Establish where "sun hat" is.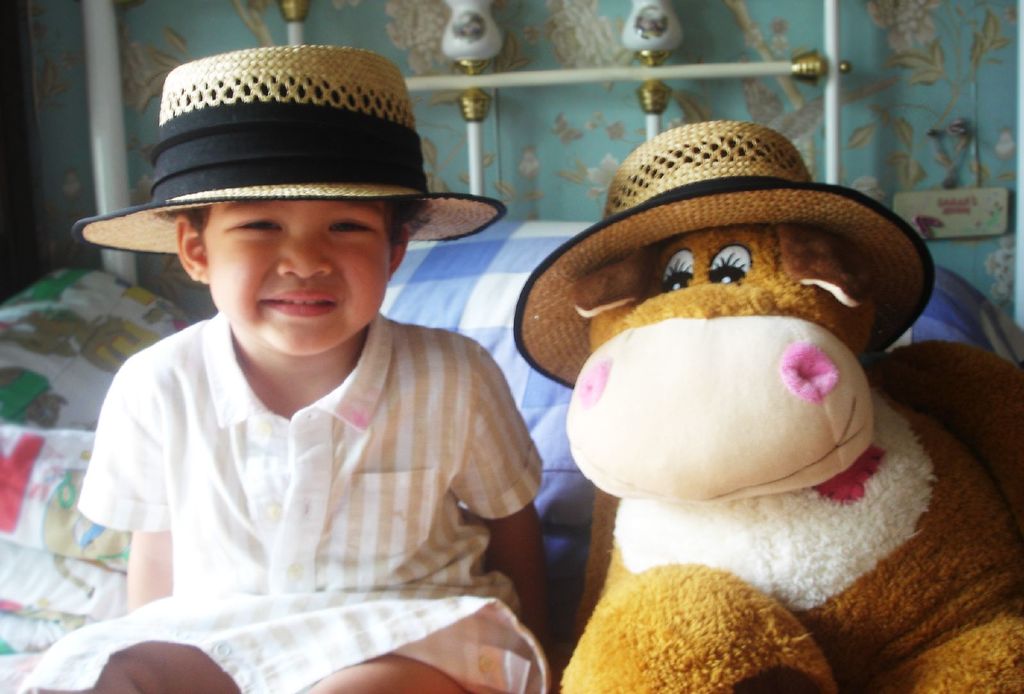
Established at box=[69, 44, 513, 253].
